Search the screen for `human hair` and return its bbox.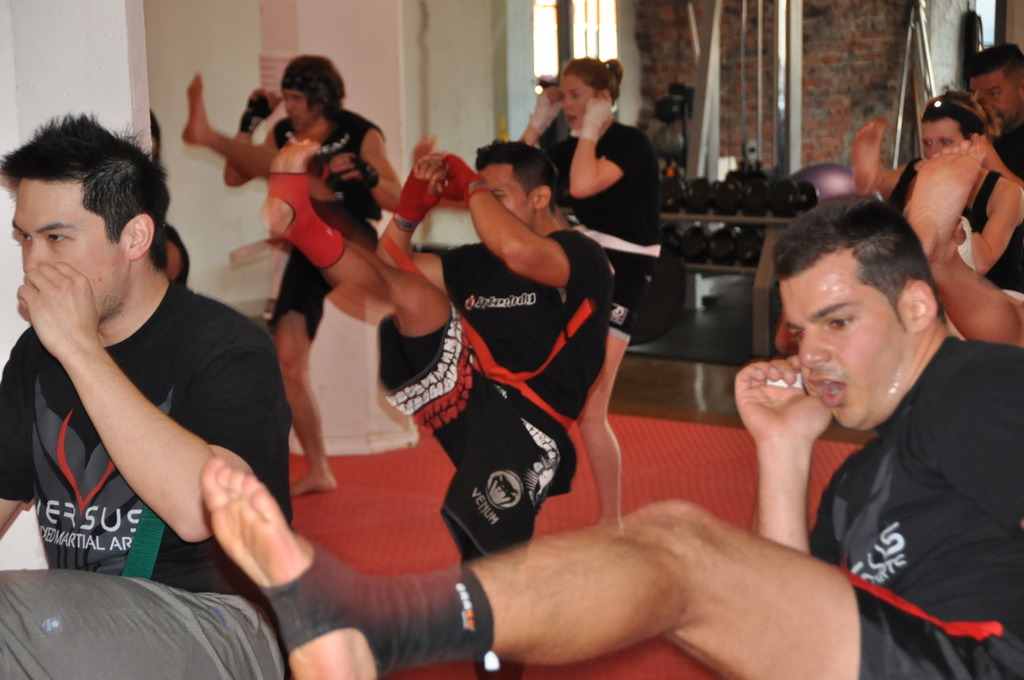
Found: (968, 40, 1023, 81).
